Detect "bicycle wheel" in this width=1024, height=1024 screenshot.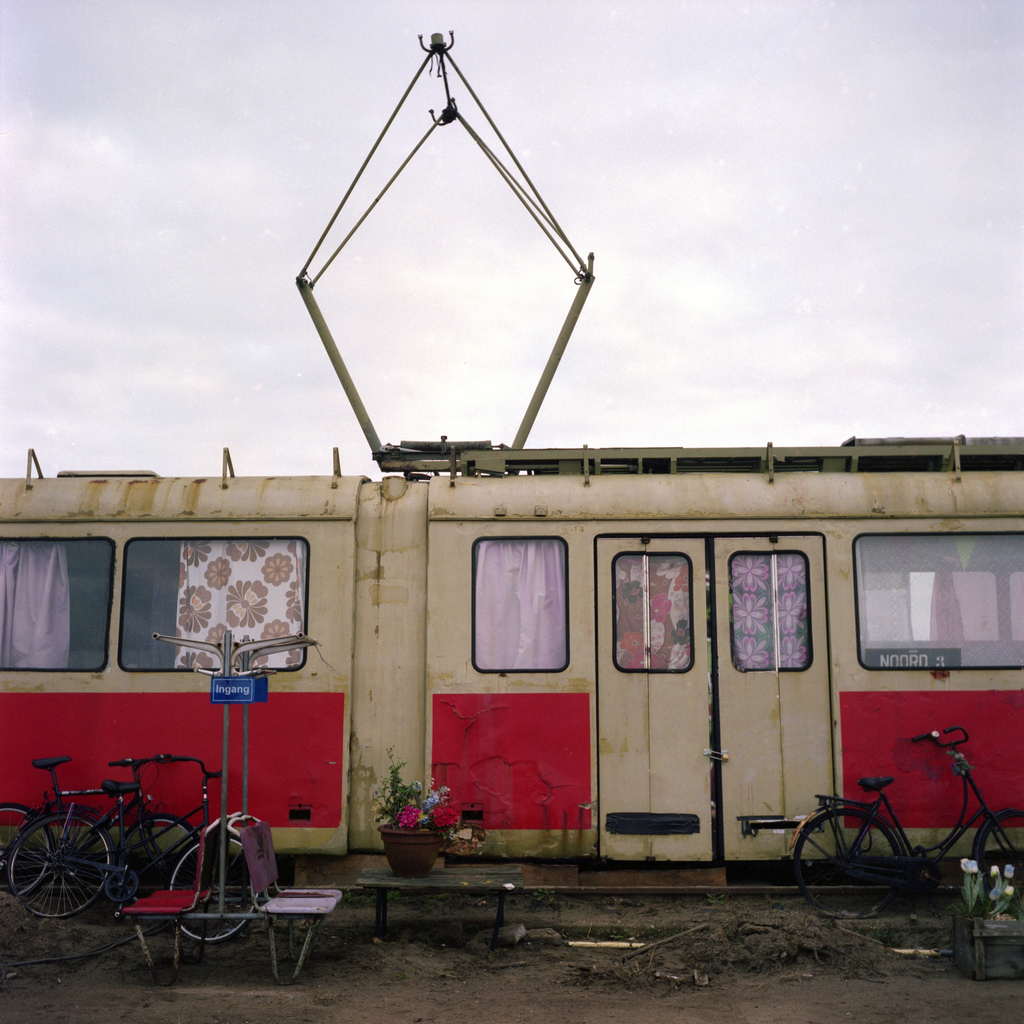
Detection: BBox(980, 809, 1023, 916).
